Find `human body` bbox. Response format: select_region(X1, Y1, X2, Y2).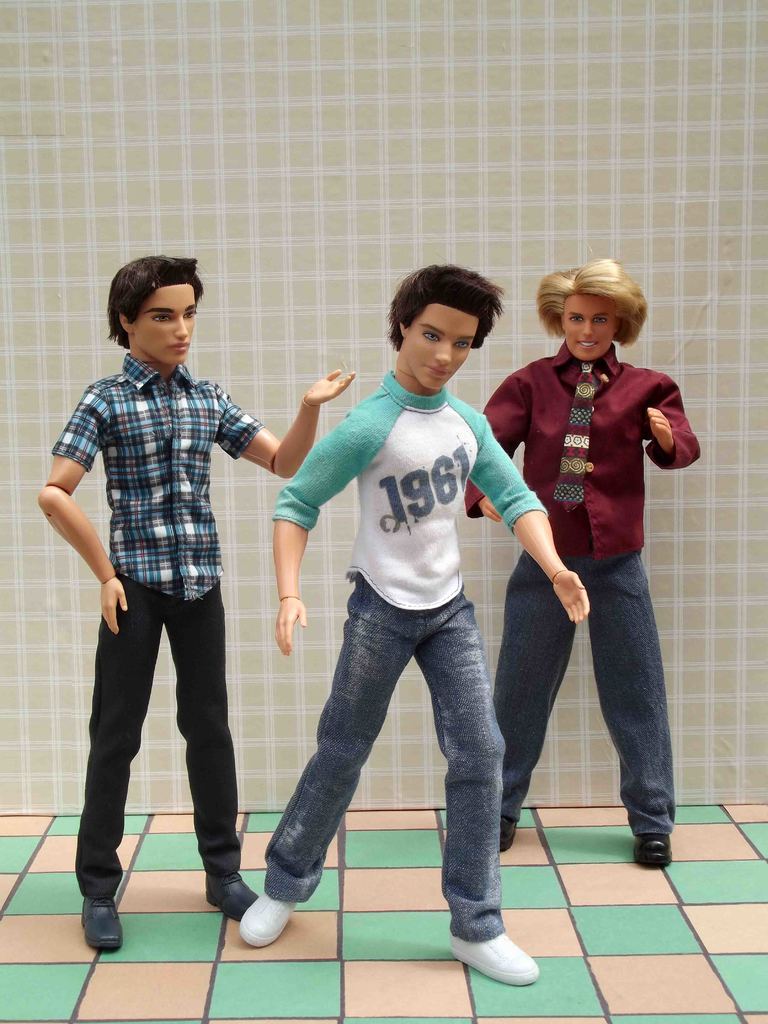
select_region(33, 355, 356, 956).
